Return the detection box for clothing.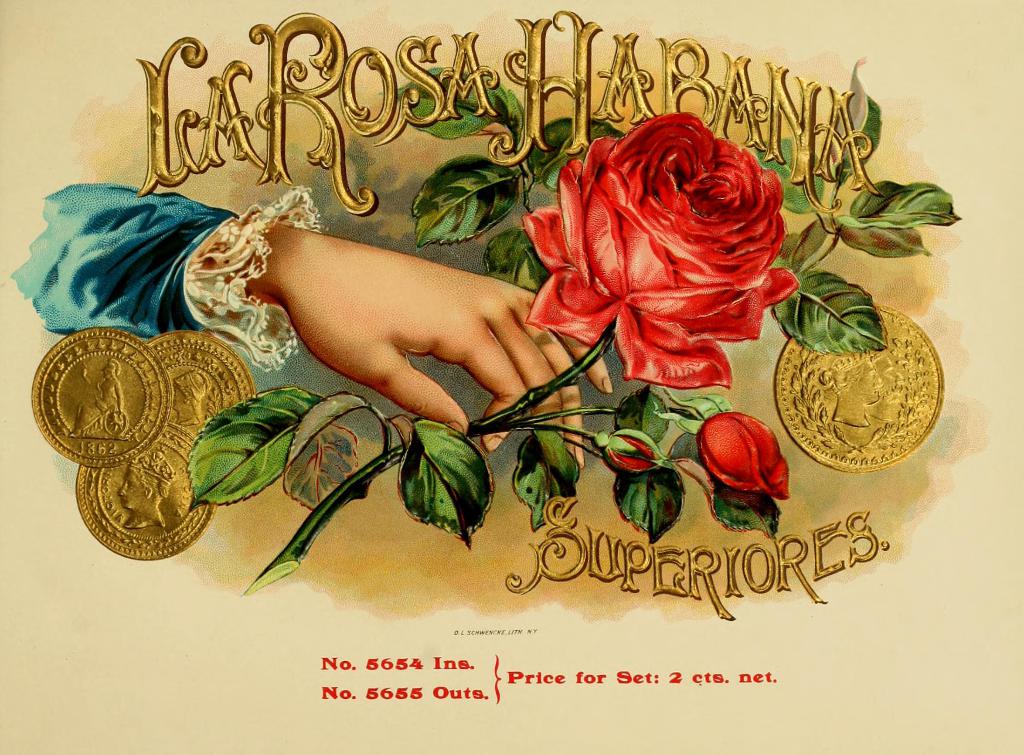
[x1=7, y1=181, x2=324, y2=380].
